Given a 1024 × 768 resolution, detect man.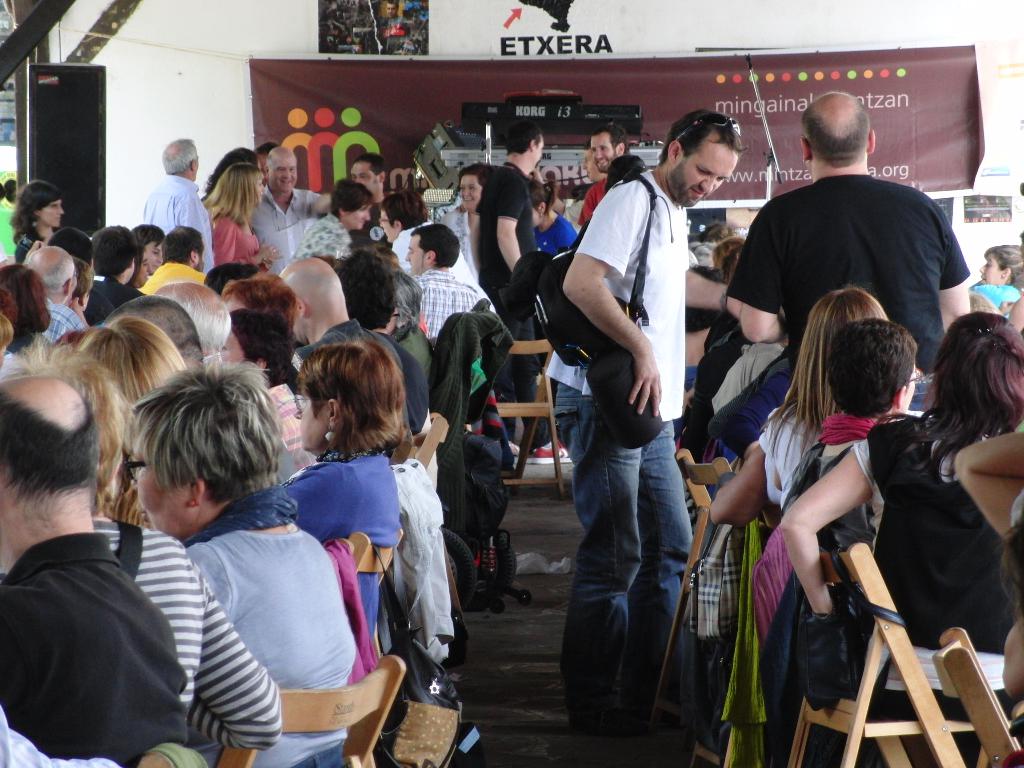
351,146,385,258.
